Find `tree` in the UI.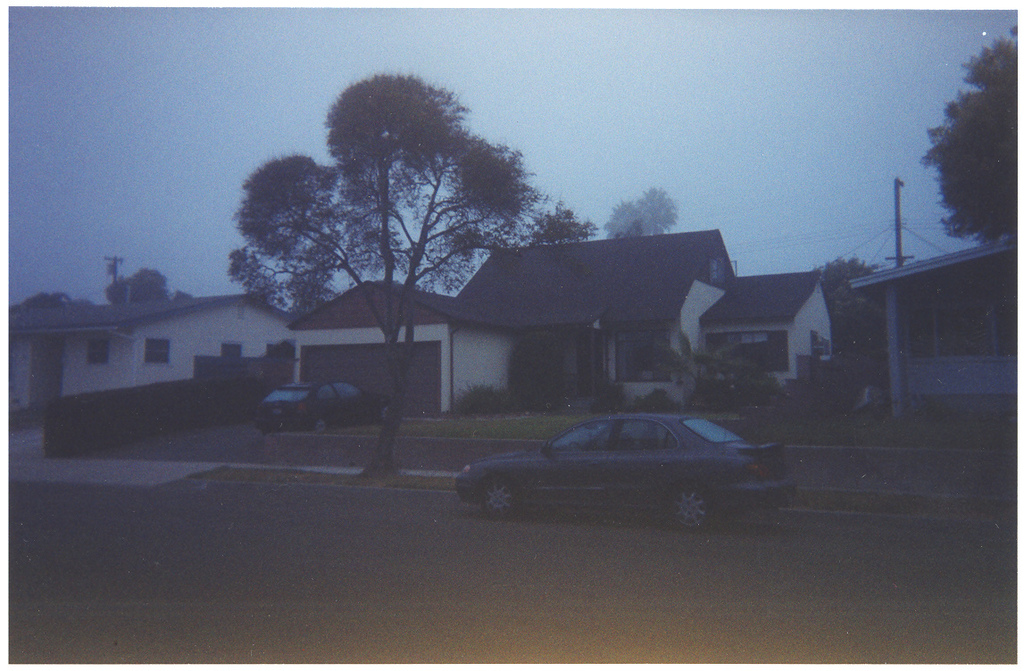
UI element at x1=223 y1=70 x2=579 y2=481.
